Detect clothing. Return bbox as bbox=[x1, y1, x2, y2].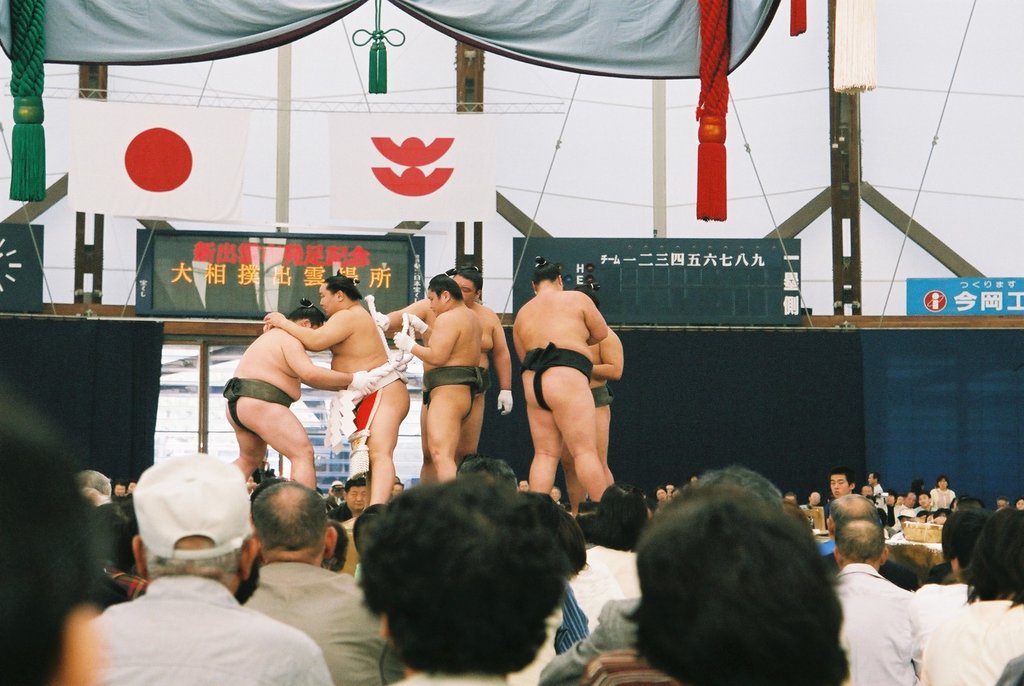
bbox=[590, 381, 616, 410].
